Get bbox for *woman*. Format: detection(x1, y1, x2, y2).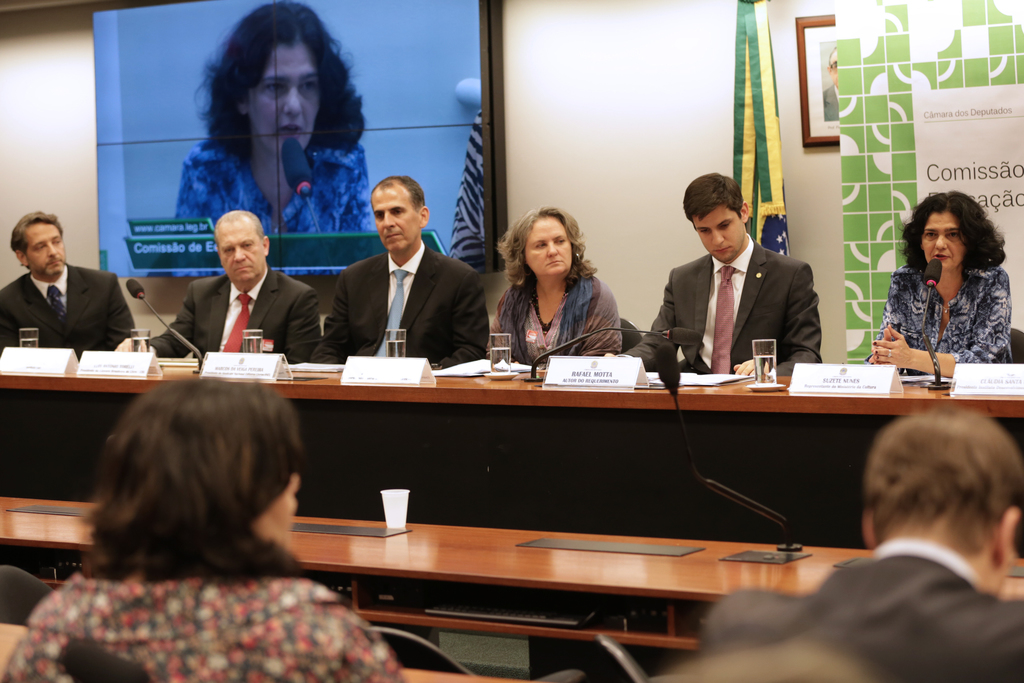
detection(868, 190, 1014, 372).
